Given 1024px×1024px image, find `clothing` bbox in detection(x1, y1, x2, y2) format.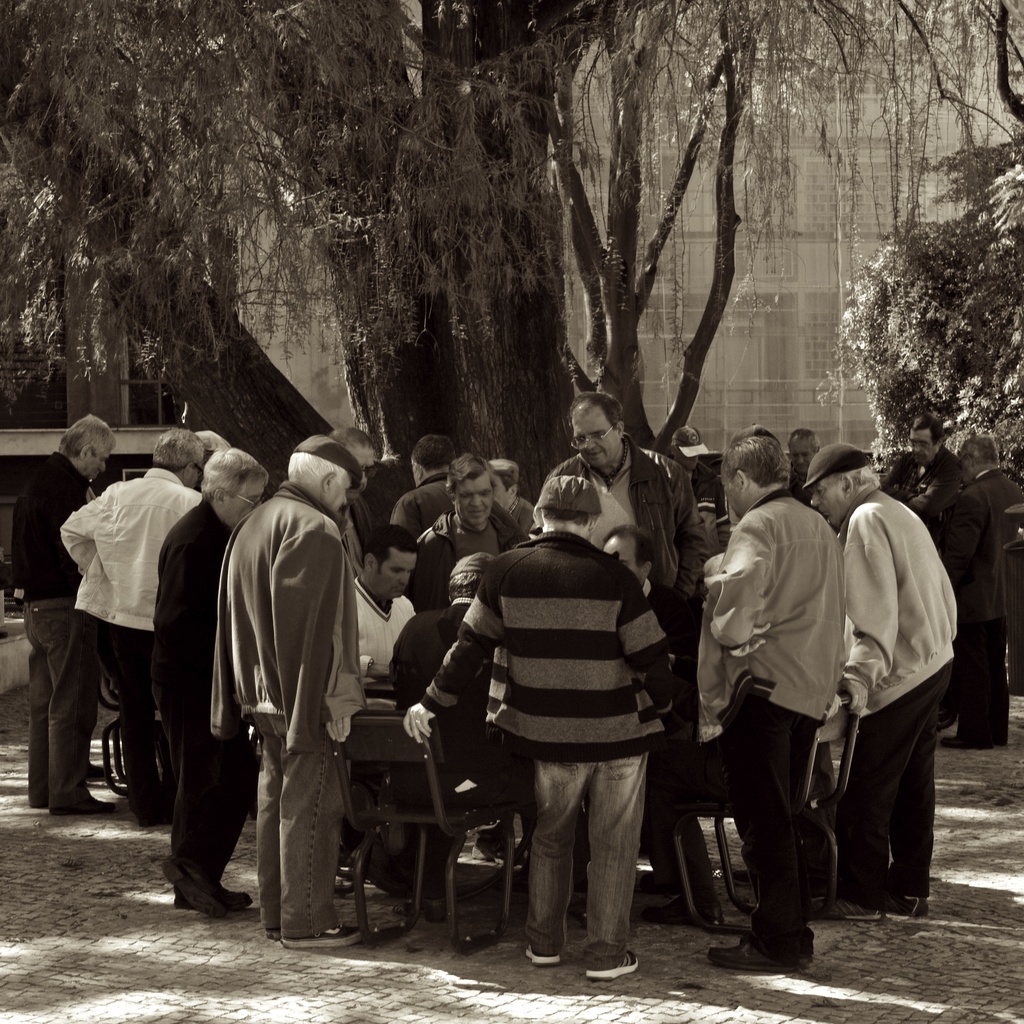
detection(845, 491, 961, 897).
